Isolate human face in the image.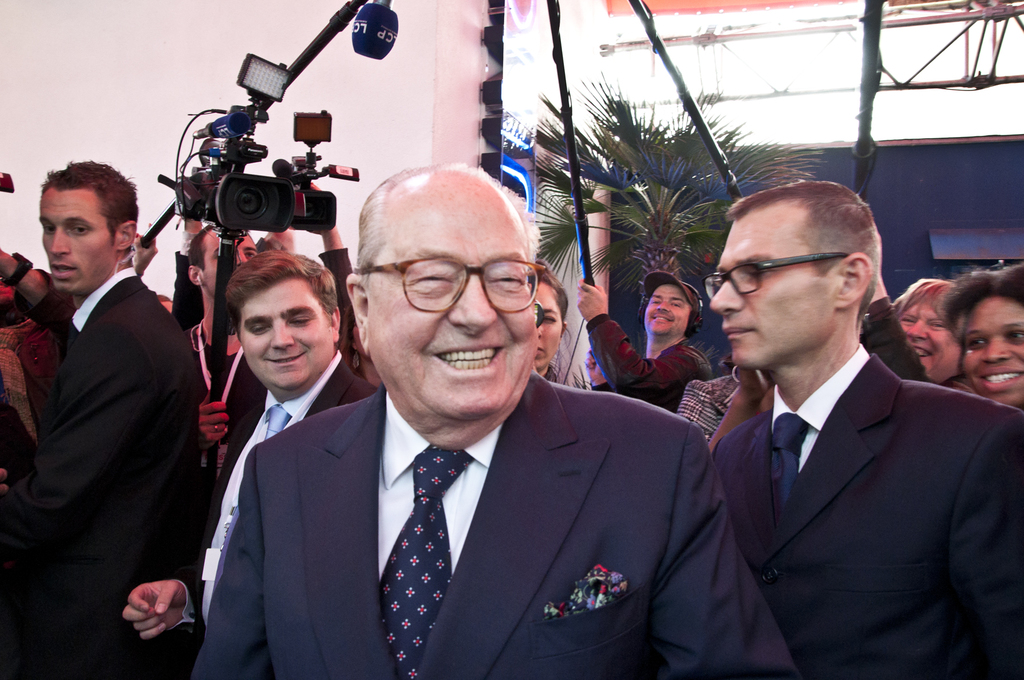
Isolated region: <box>371,175,538,419</box>.
